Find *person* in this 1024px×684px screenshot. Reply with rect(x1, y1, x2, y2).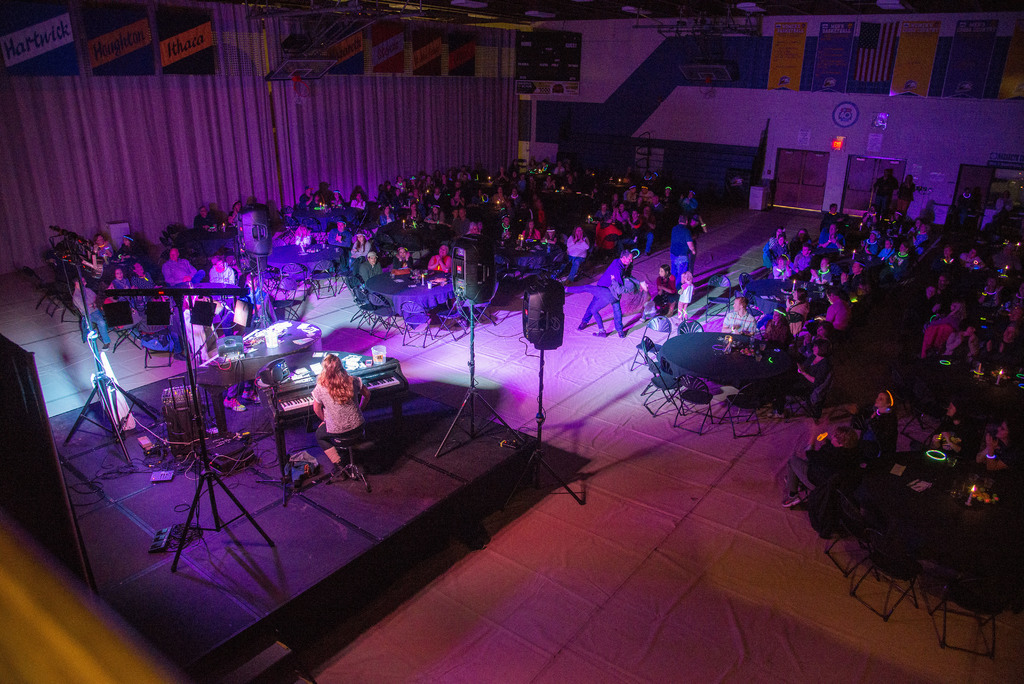
rect(428, 186, 444, 207).
